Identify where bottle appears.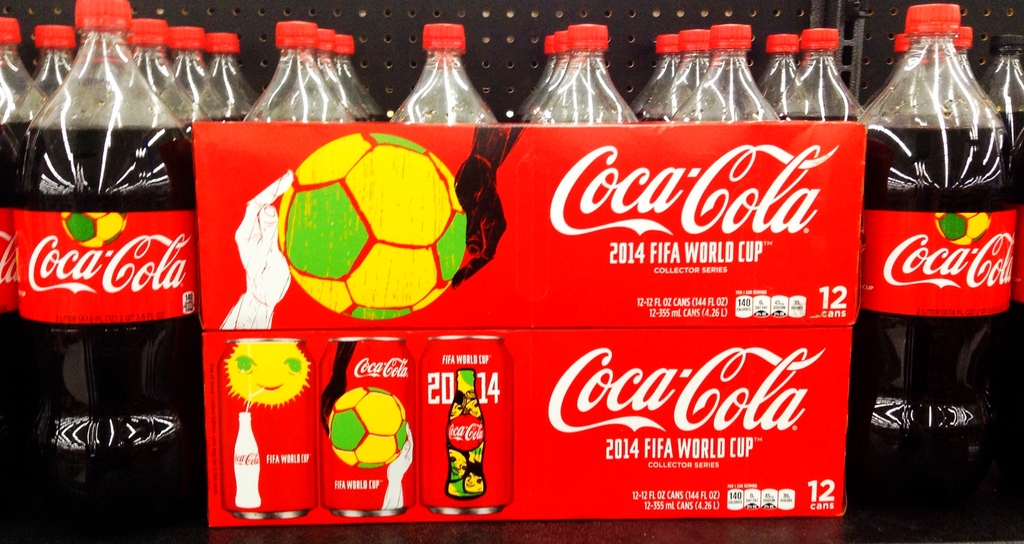
Appears at bbox=[977, 19, 1020, 112].
